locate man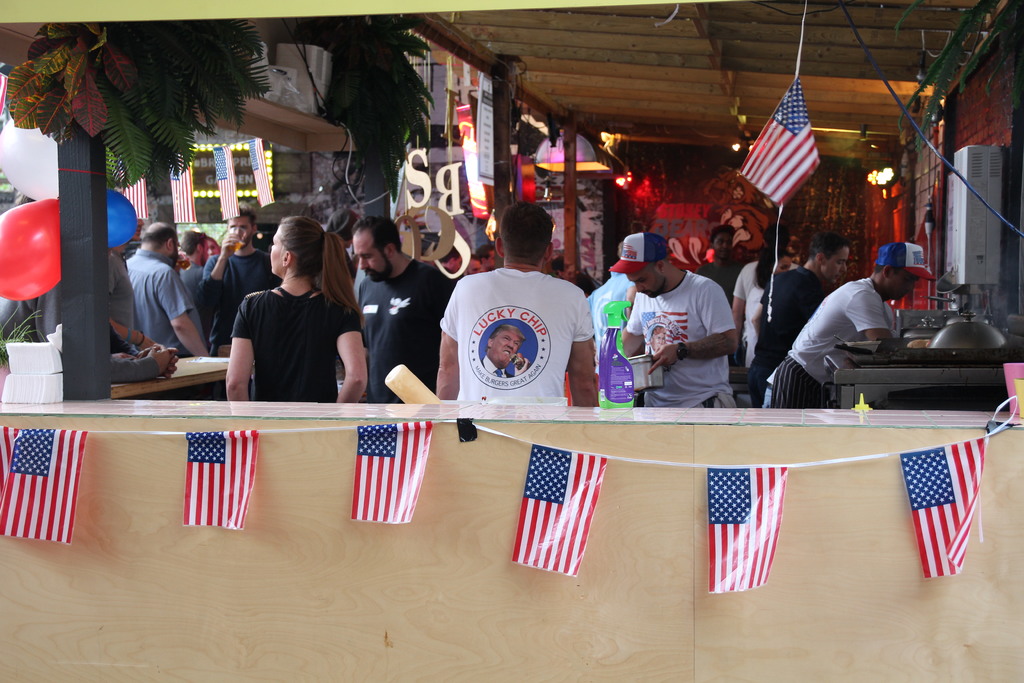
x1=436, y1=198, x2=600, y2=407
